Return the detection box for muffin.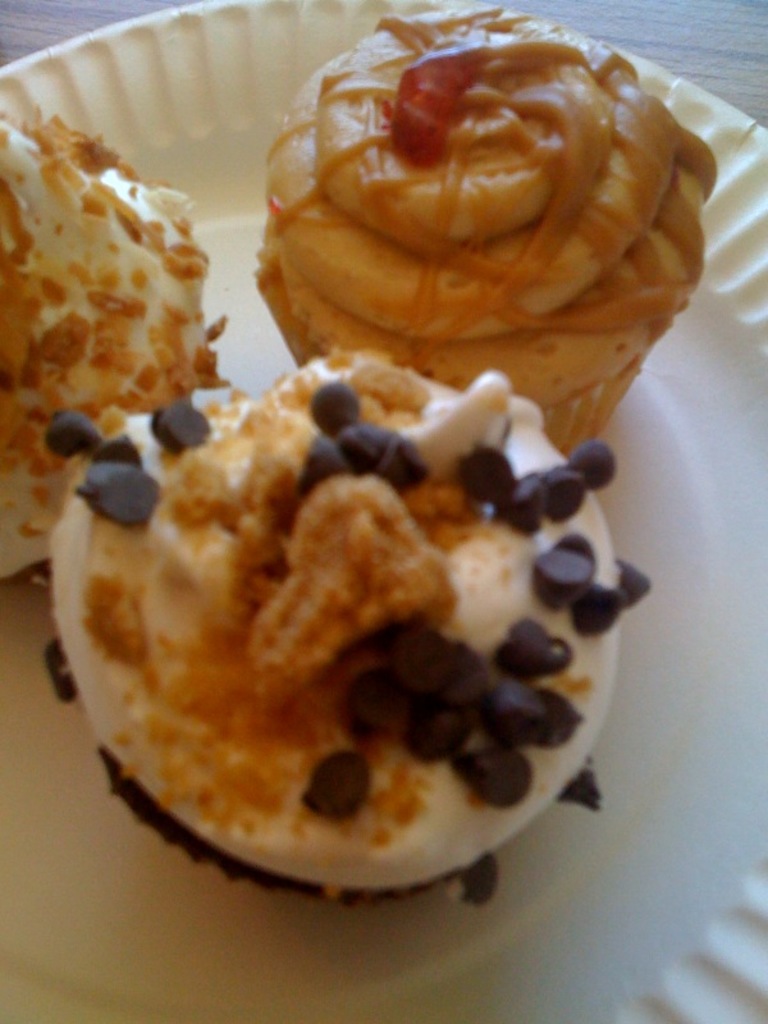
crop(32, 347, 644, 911).
